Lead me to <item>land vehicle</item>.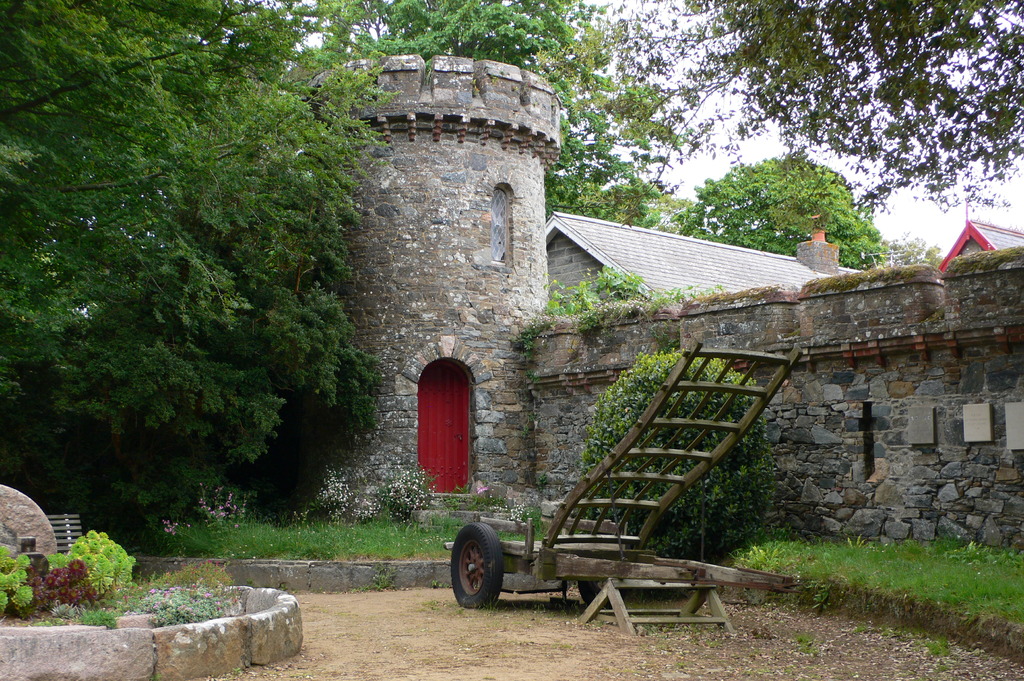
Lead to pyautogui.locateOnScreen(443, 353, 818, 635).
